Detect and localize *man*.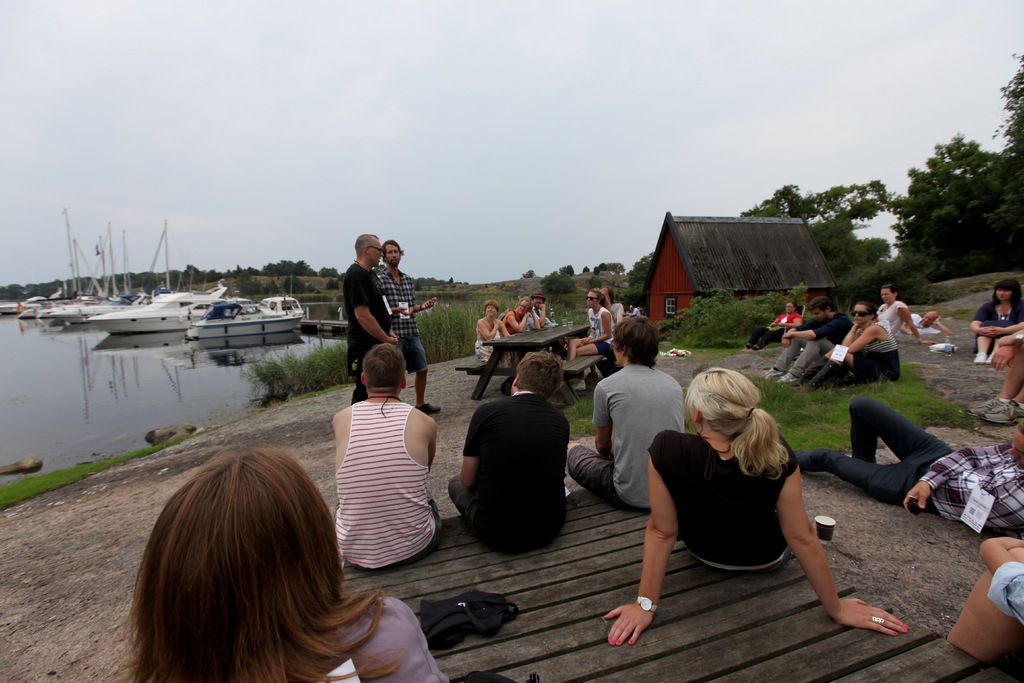
Localized at detection(449, 350, 571, 558).
